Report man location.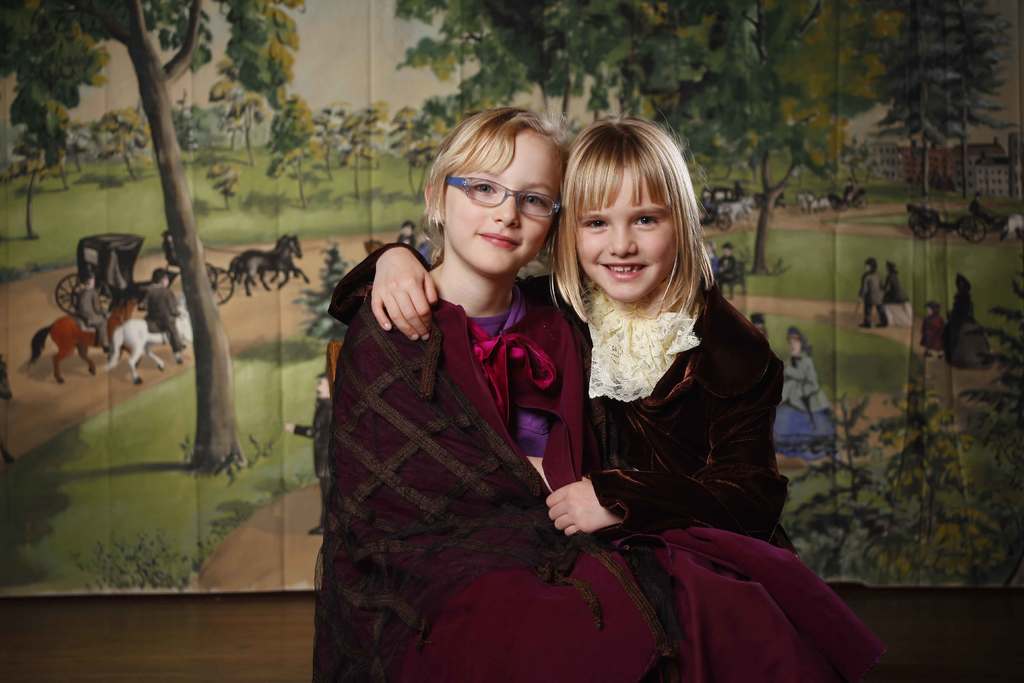
Report: 284/371/330/535.
